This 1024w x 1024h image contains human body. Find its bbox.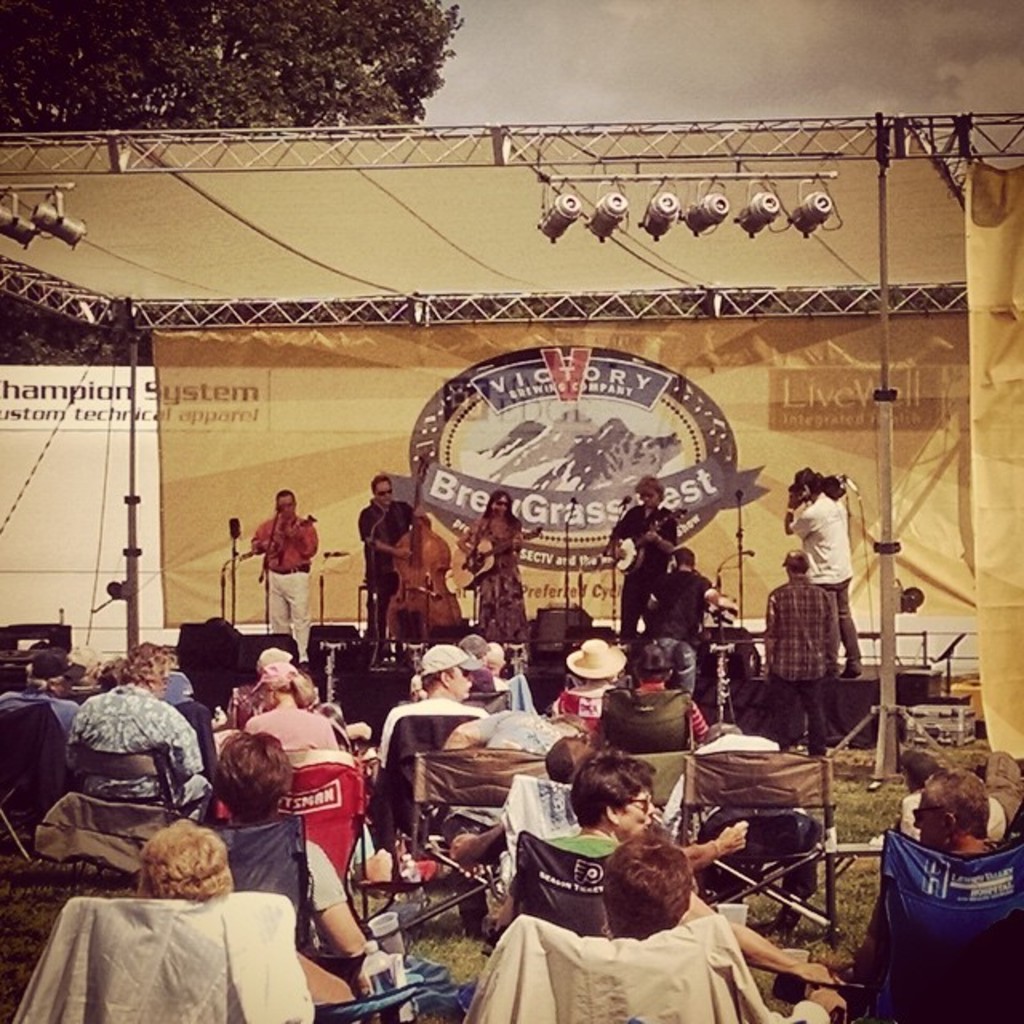
BBox(374, 643, 490, 776).
